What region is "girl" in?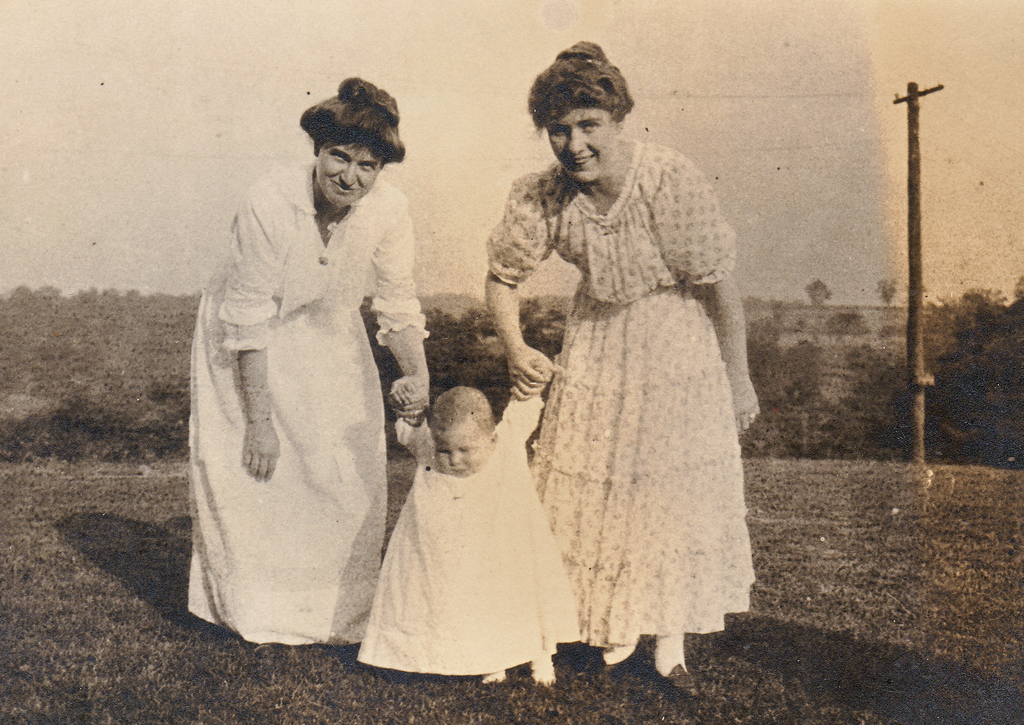
[left=357, top=384, right=583, bottom=687].
